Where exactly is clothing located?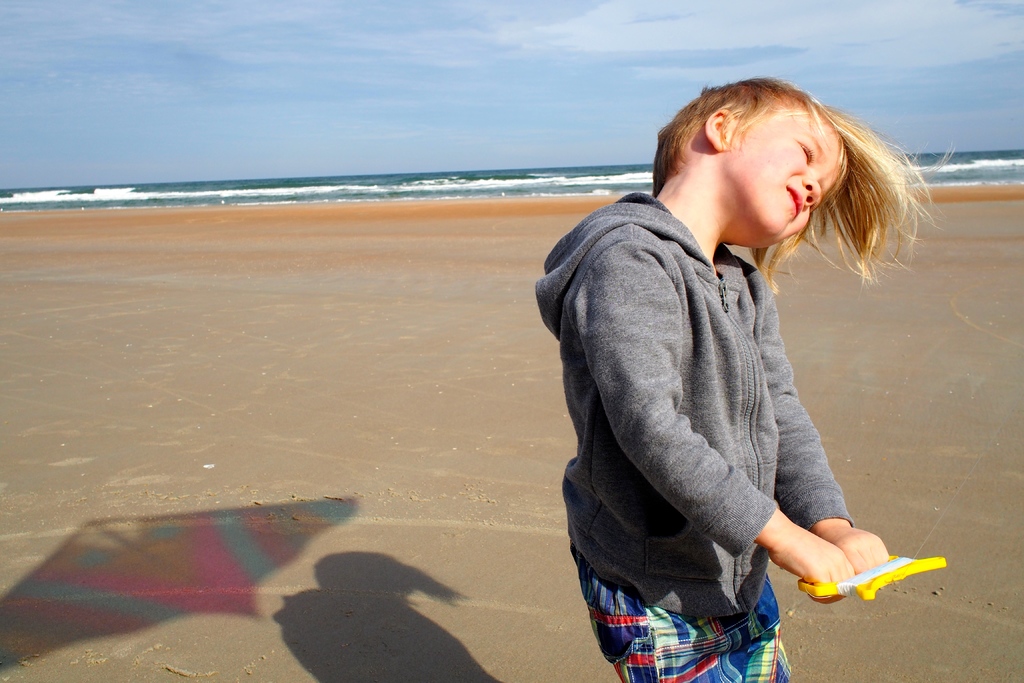
Its bounding box is {"left": 534, "top": 185, "right": 856, "bottom": 682}.
